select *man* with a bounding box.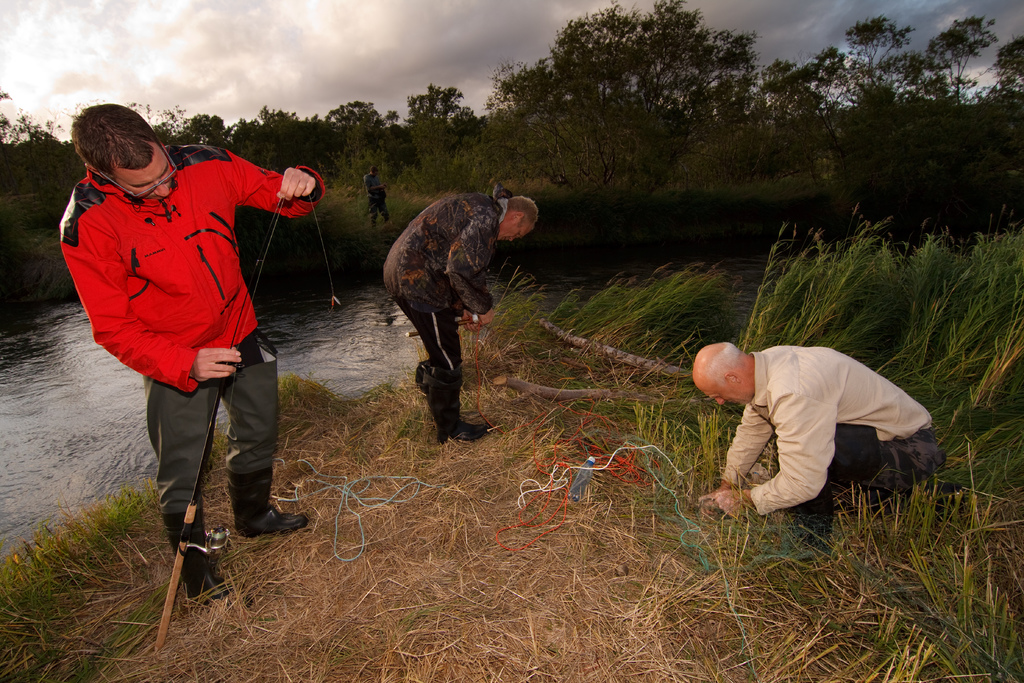
<box>67,104,305,586</box>.
